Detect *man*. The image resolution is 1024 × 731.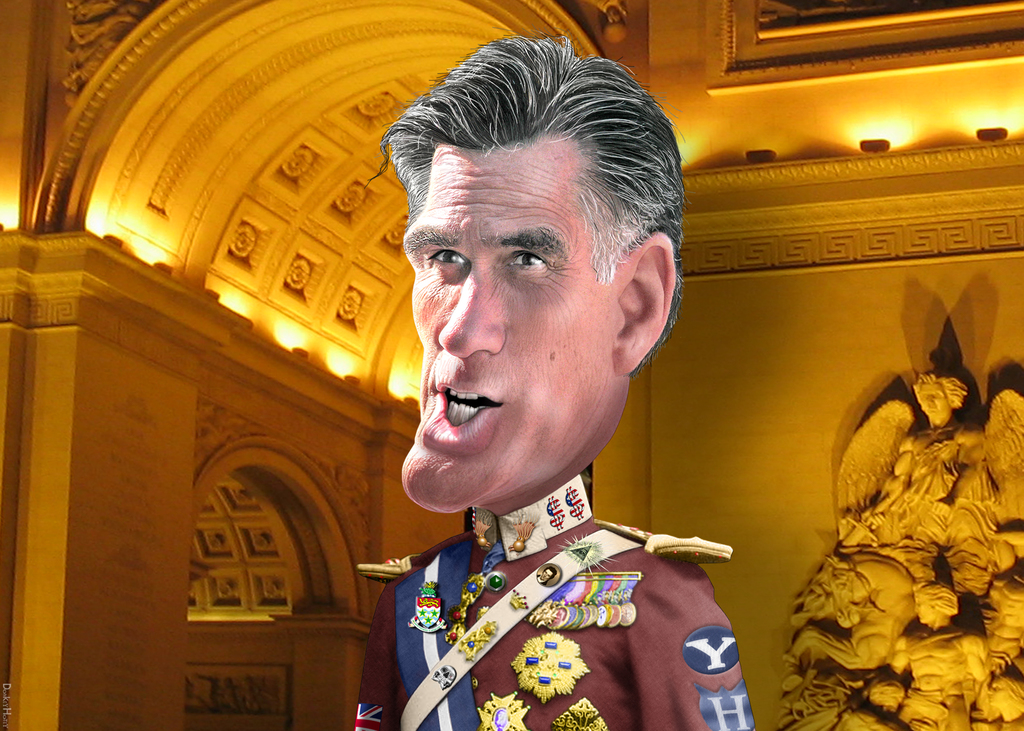
<region>292, 83, 790, 717</region>.
